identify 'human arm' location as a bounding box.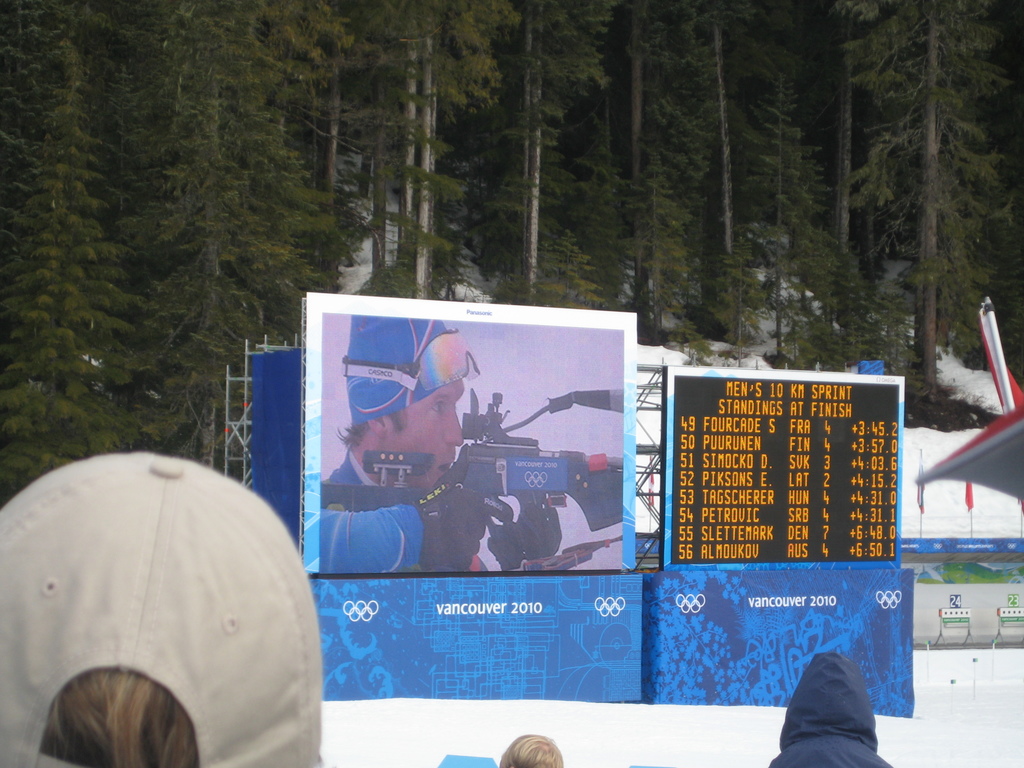
<region>314, 442, 513, 571</region>.
